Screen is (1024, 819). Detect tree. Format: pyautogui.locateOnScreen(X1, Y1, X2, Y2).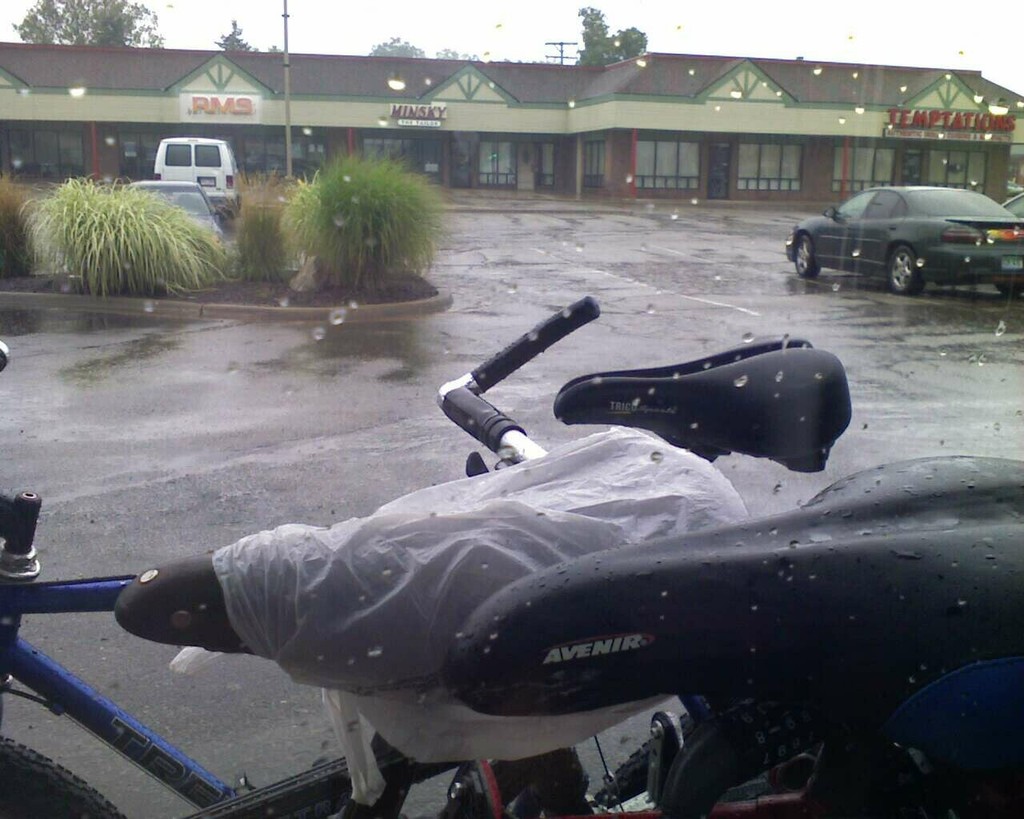
pyautogui.locateOnScreen(570, 0, 646, 78).
